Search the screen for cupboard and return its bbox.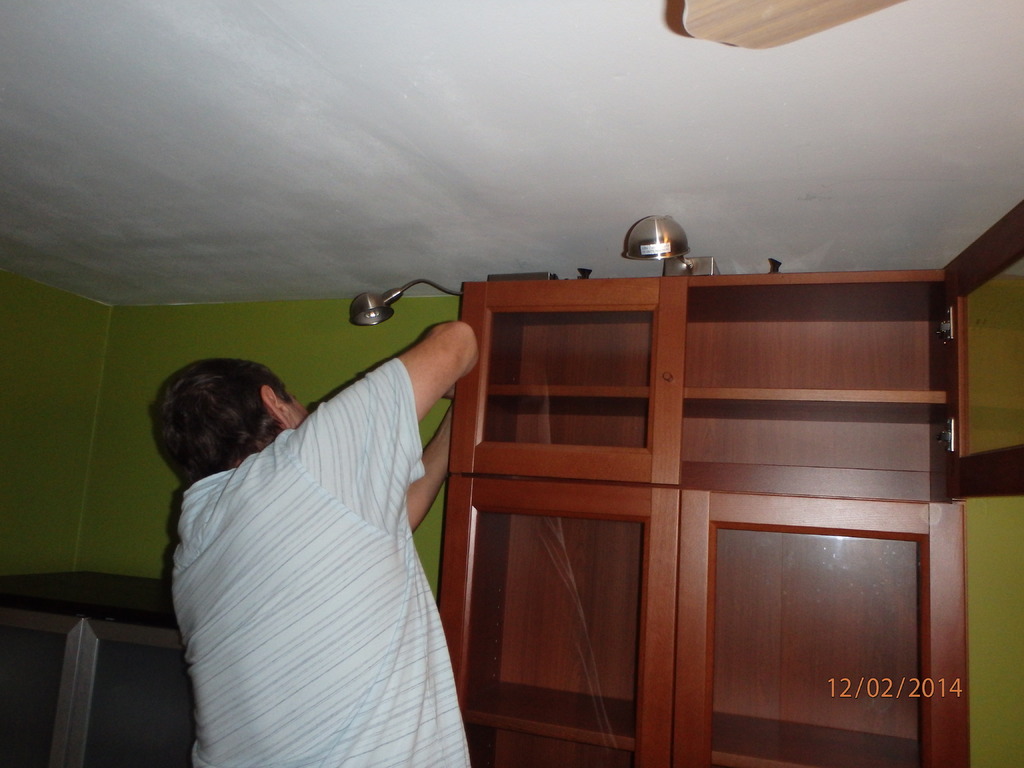
Found: {"x1": 463, "y1": 234, "x2": 971, "y2": 767}.
